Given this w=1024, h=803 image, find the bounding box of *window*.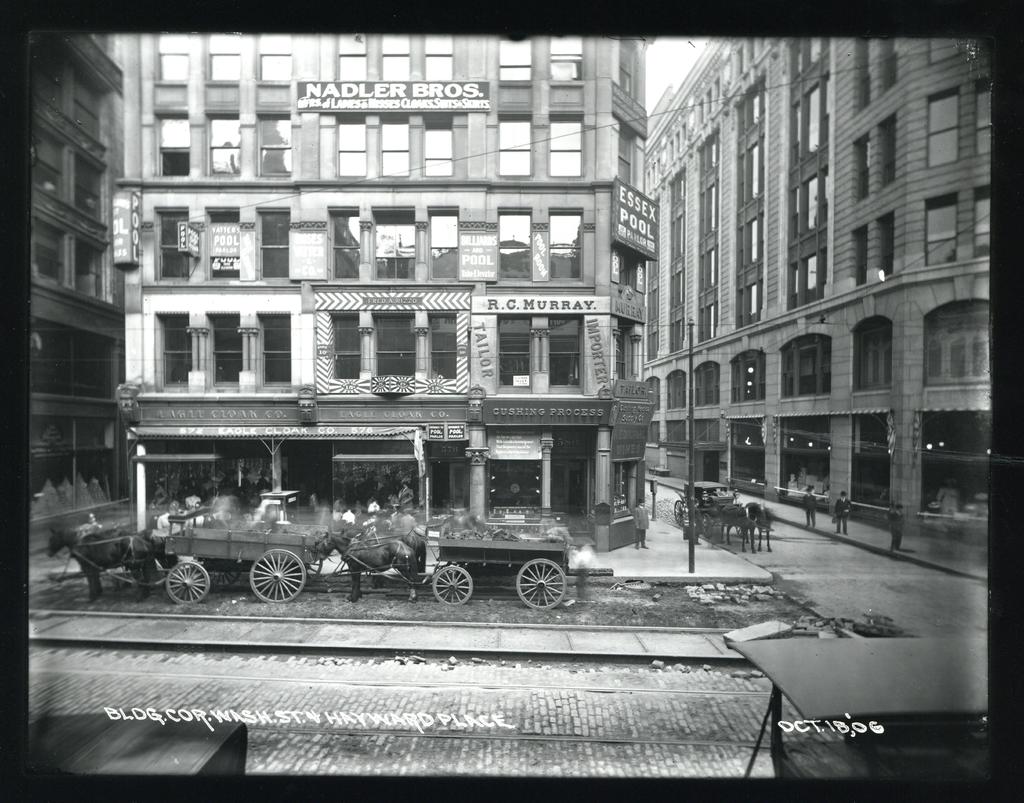
locate(495, 115, 540, 179).
